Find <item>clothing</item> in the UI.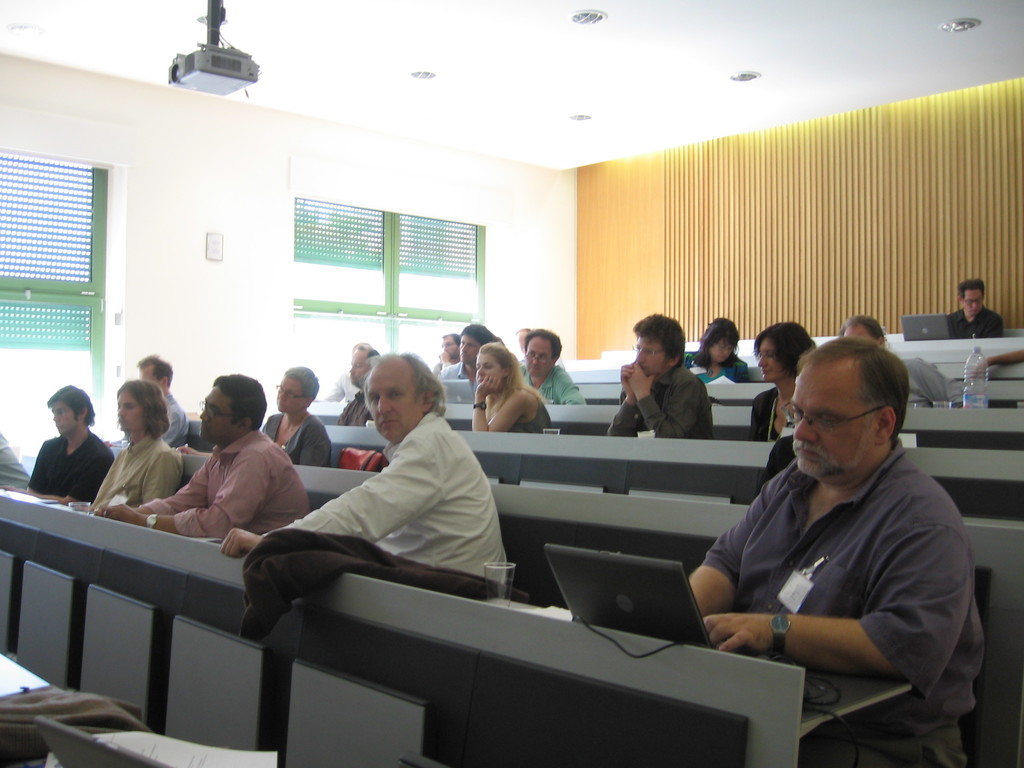
UI element at 31/436/117/504.
